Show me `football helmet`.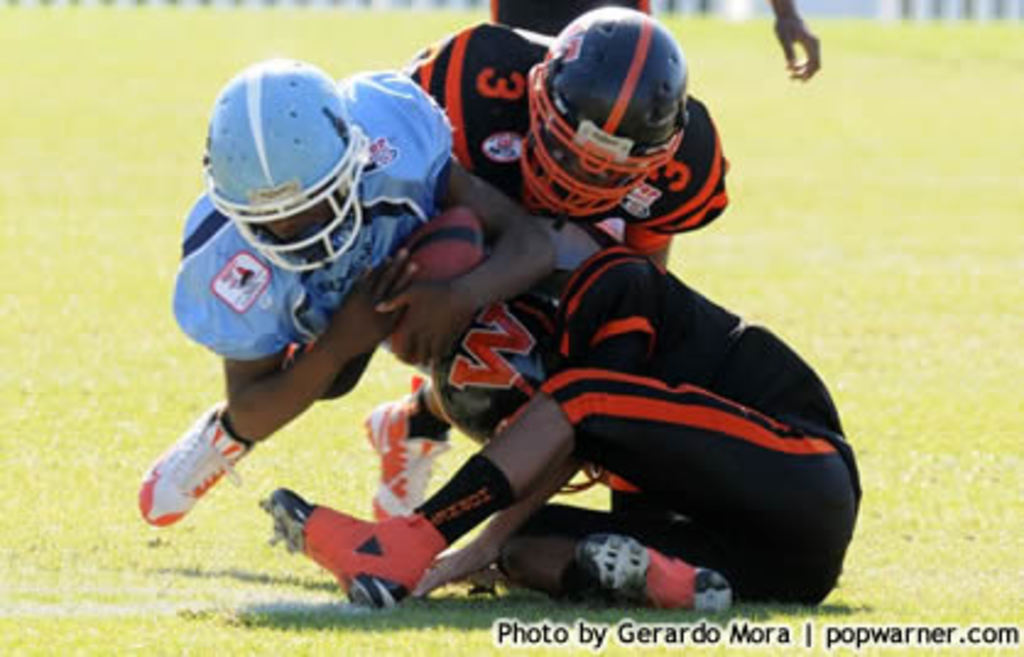
`football helmet` is here: region(524, 10, 698, 213).
